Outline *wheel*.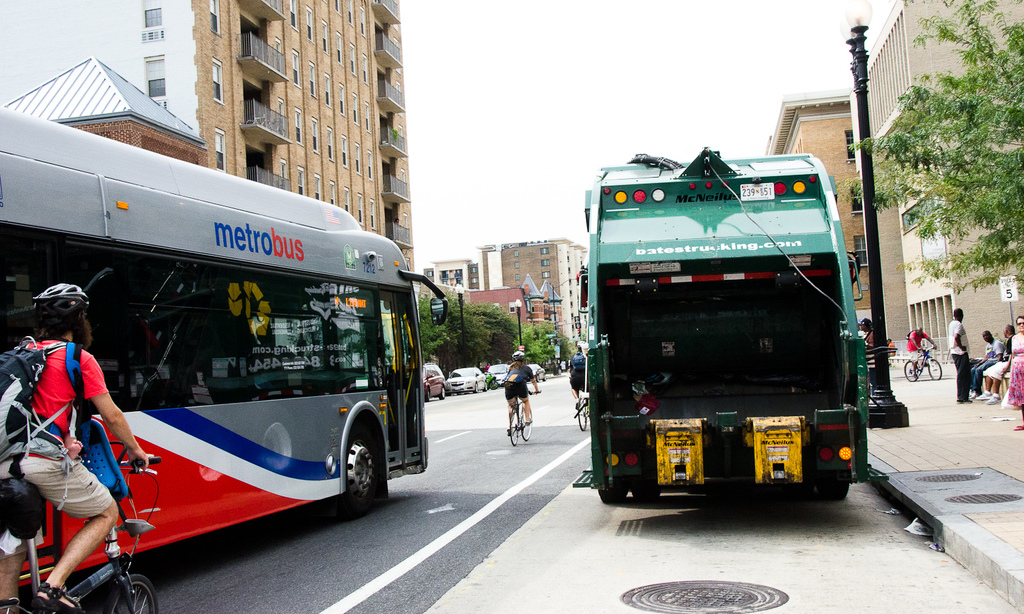
Outline: 633:484:660:501.
